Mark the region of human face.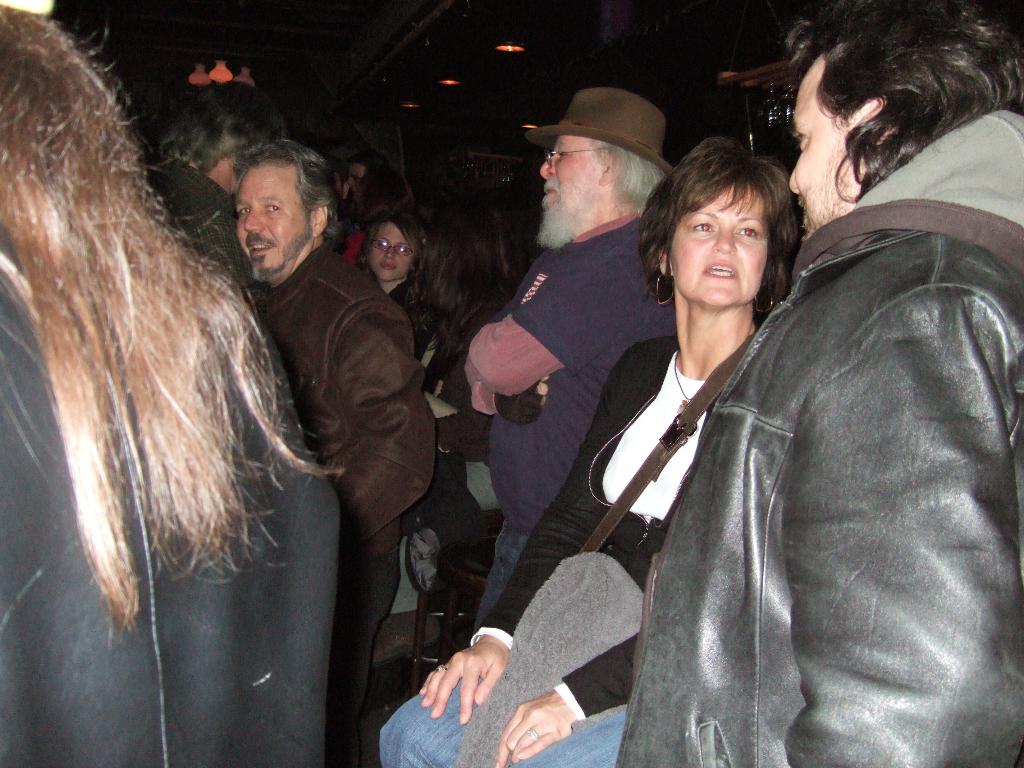
Region: 784/61/847/214.
